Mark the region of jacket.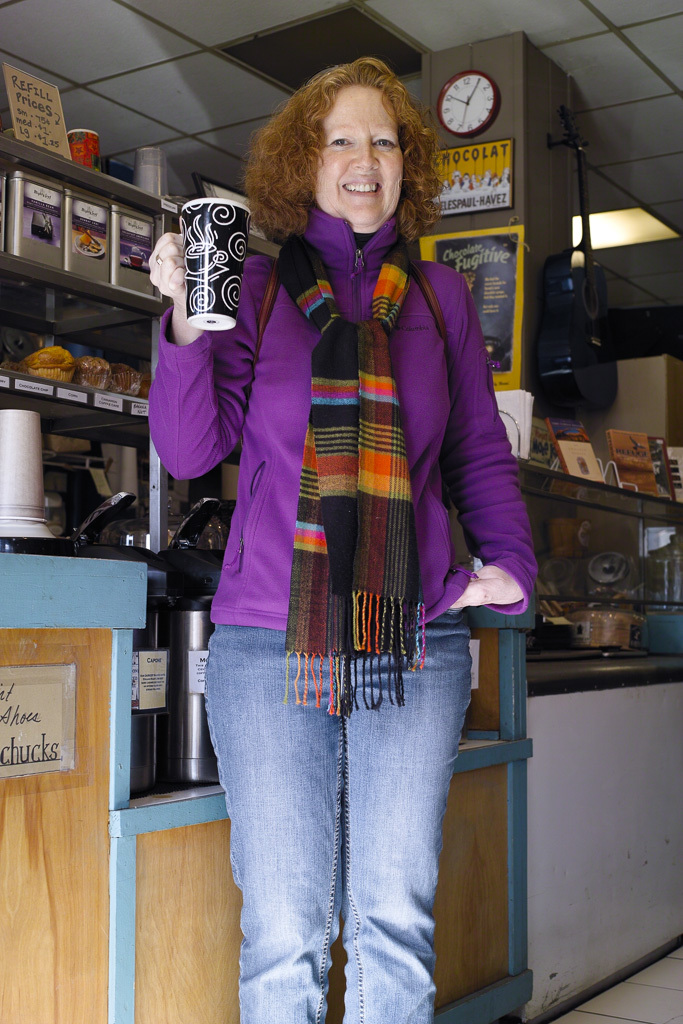
Region: (x1=210, y1=145, x2=524, y2=662).
